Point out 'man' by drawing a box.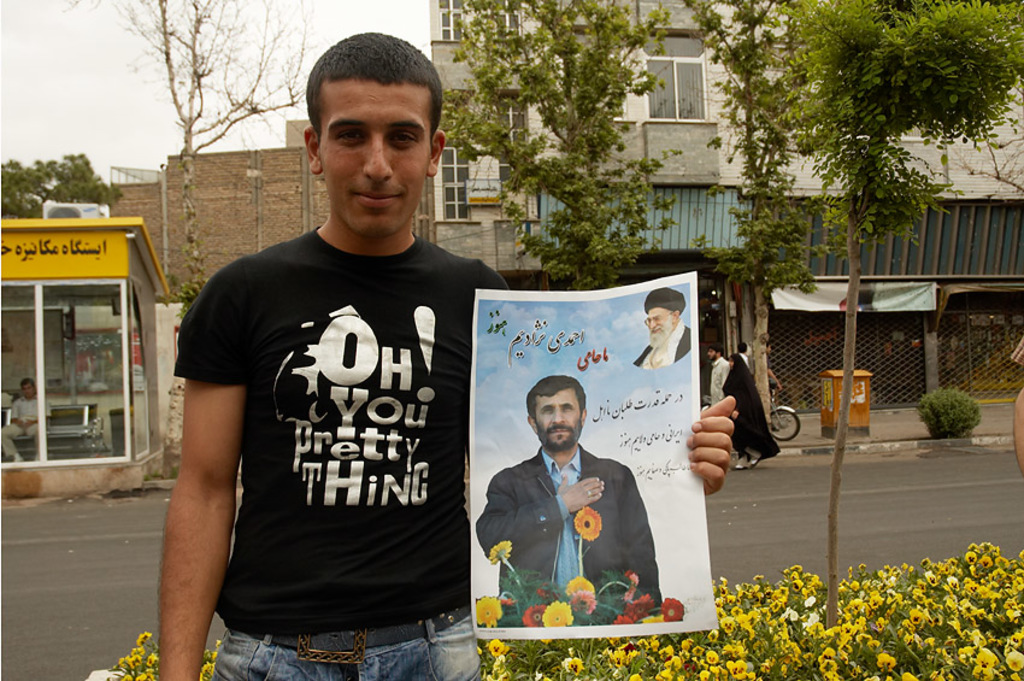
[x1=478, y1=376, x2=670, y2=618].
